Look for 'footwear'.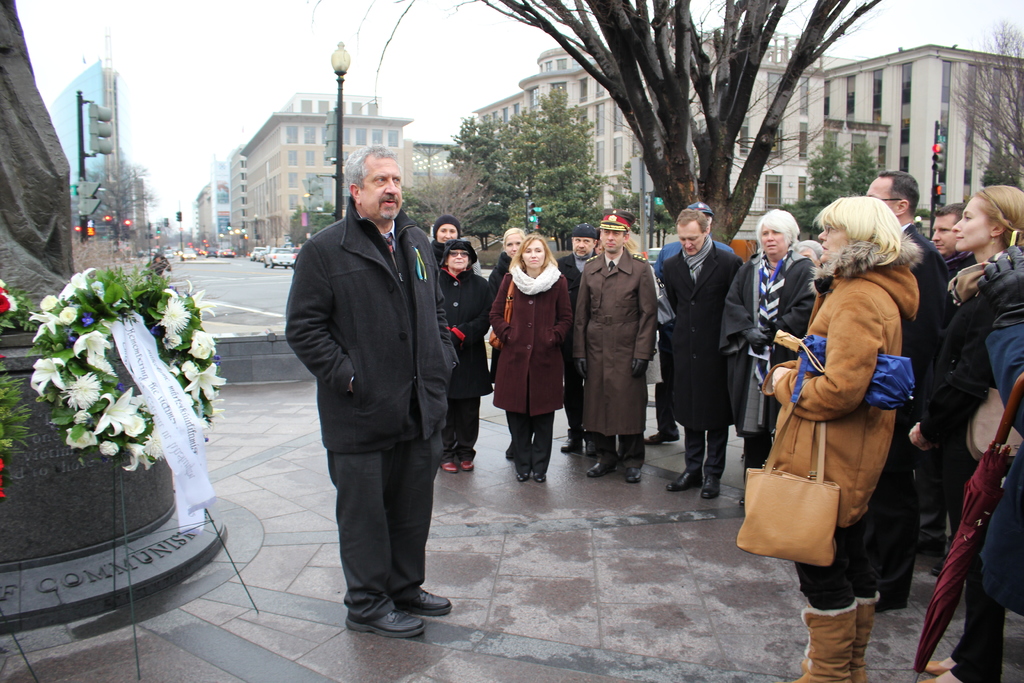
Found: 639, 422, 680, 446.
